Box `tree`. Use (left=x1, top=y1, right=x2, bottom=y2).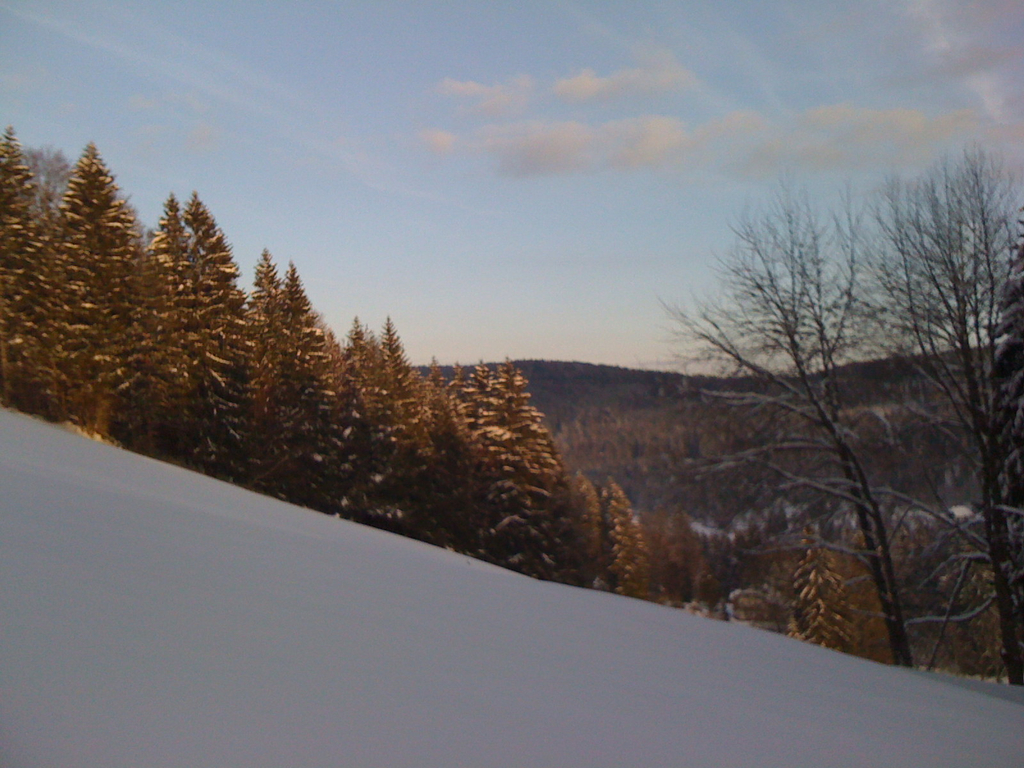
(left=634, top=503, right=676, bottom=601).
